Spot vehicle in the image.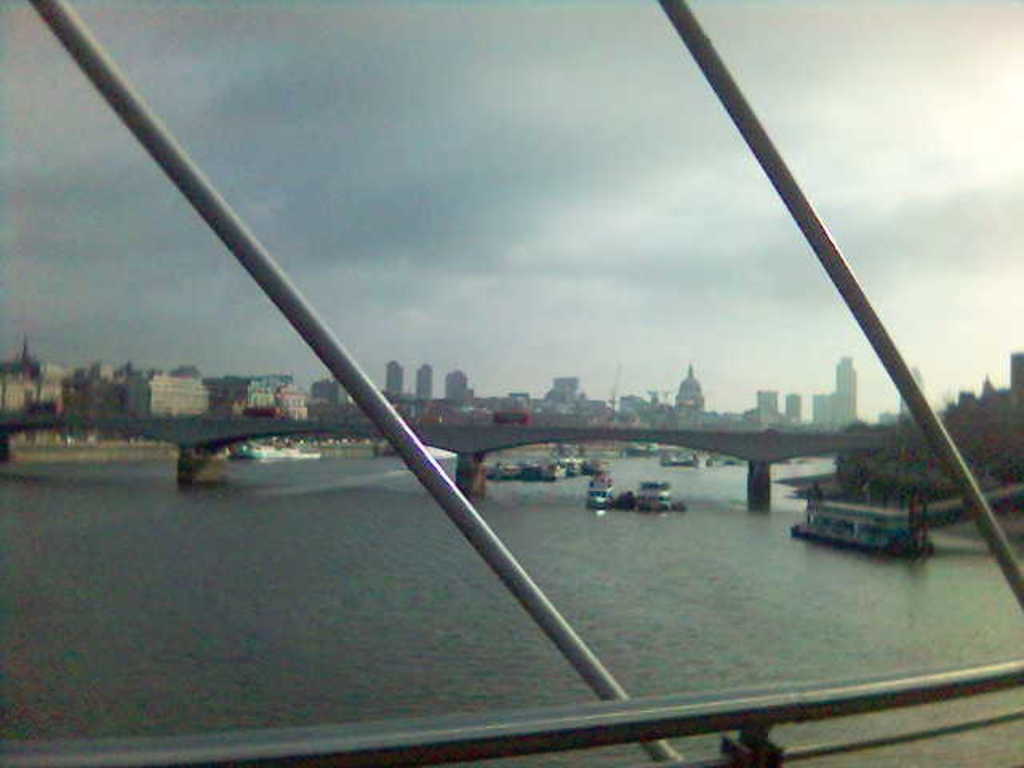
vehicle found at (634, 482, 667, 507).
